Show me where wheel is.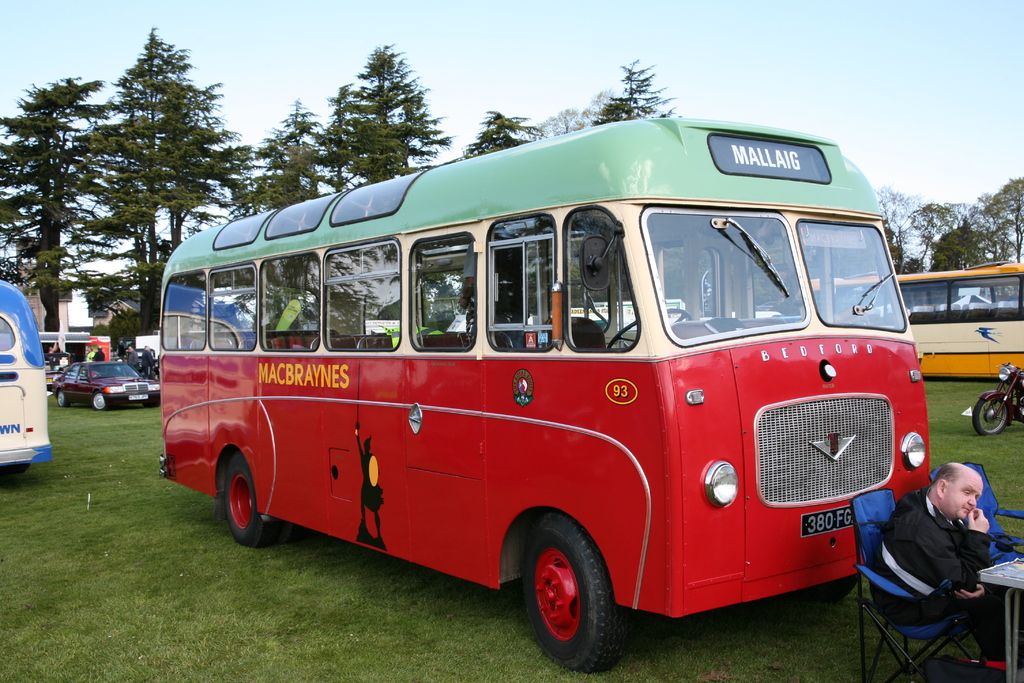
wheel is at box(517, 534, 621, 657).
